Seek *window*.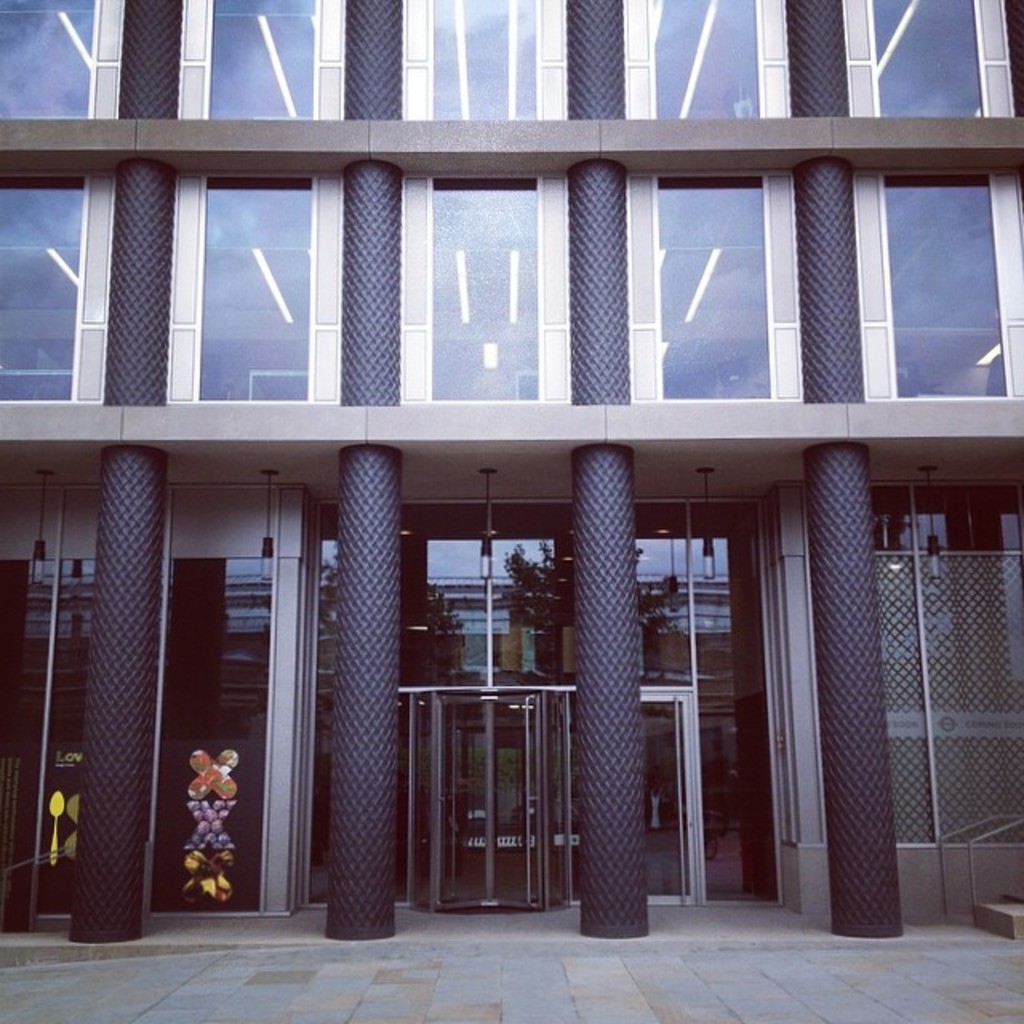
x1=424 y1=0 x2=549 y2=122.
